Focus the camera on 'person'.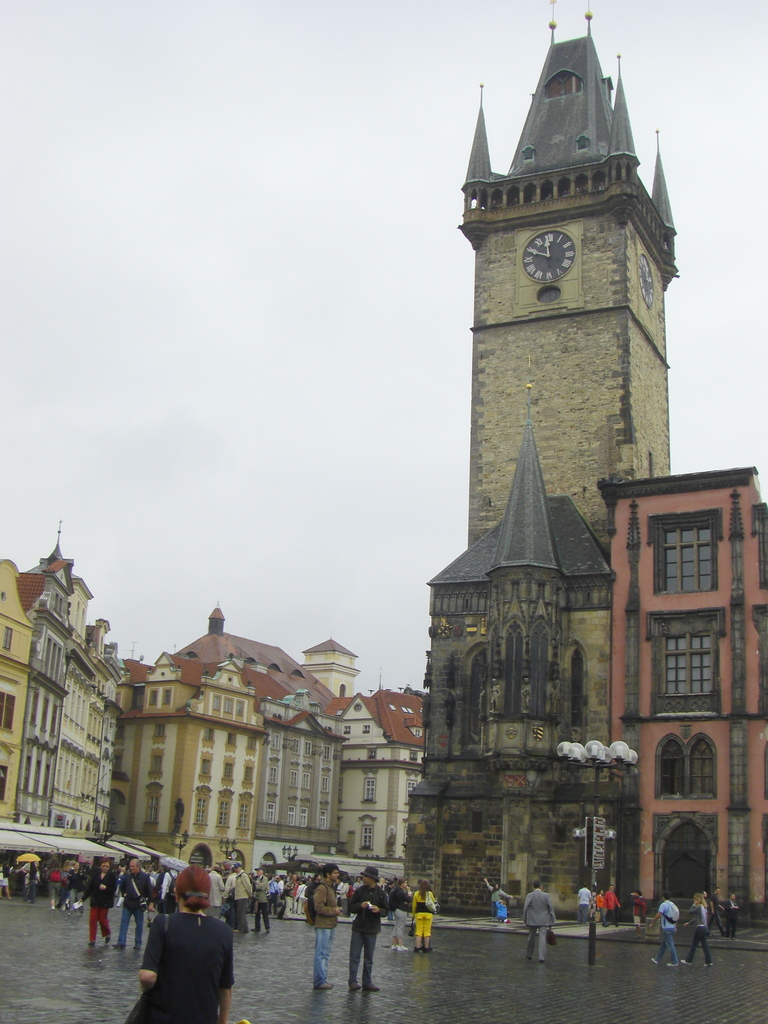
Focus region: select_region(518, 881, 553, 965).
